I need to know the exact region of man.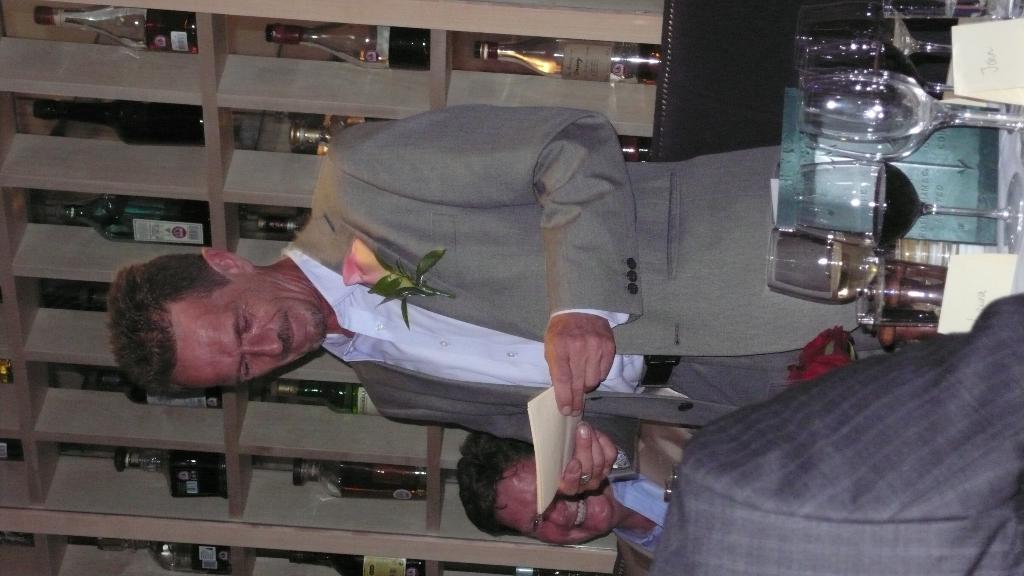
Region: box(111, 108, 878, 495).
